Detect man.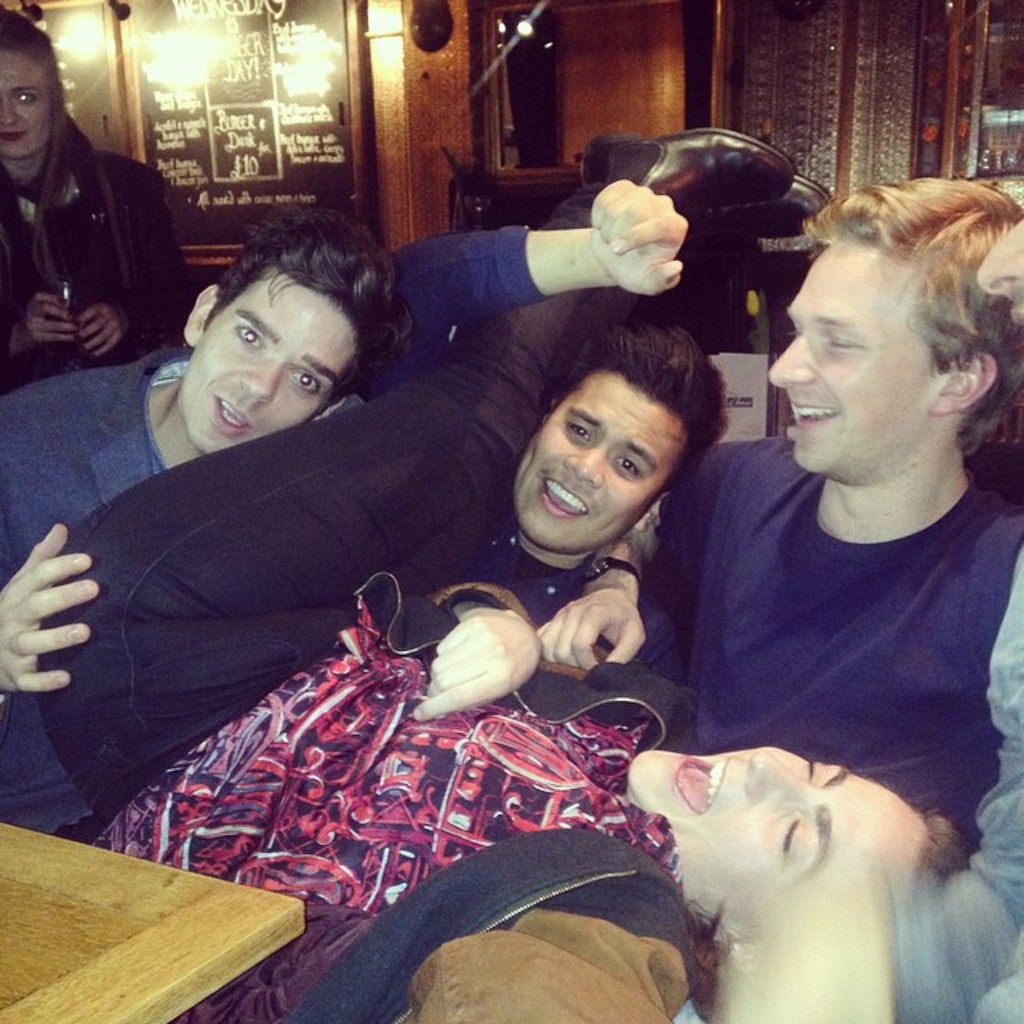
Detected at bbox=(0, 195, 421, 730).
